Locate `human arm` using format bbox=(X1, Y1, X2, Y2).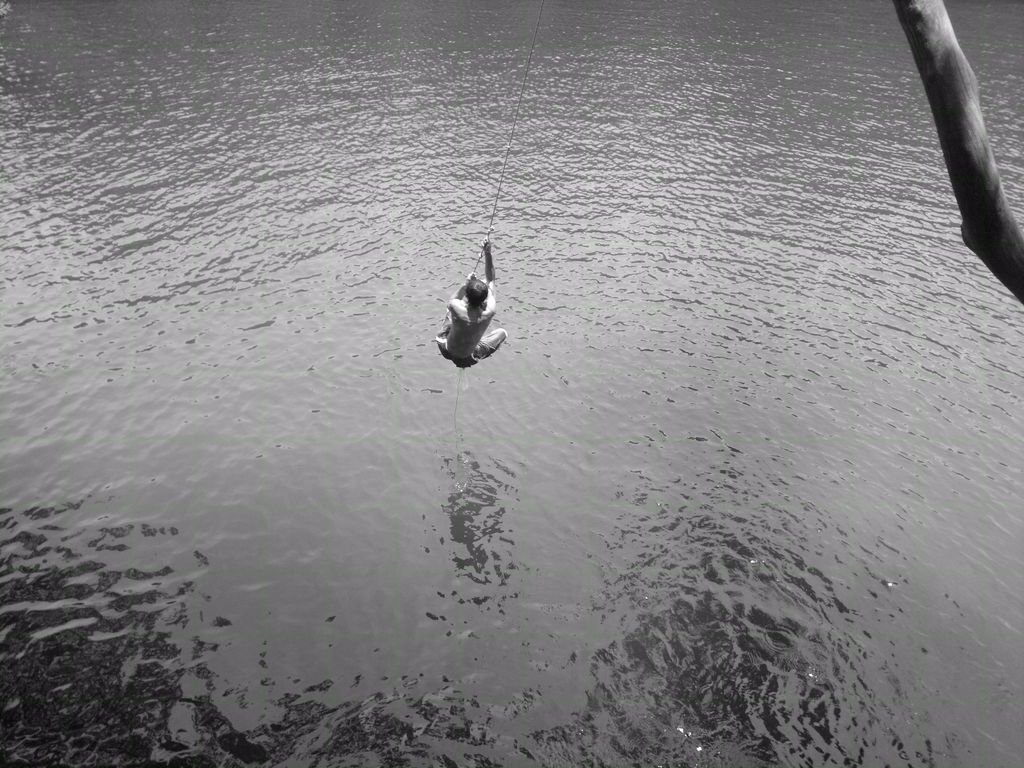
bbox=(443, 273, 472, 315).
